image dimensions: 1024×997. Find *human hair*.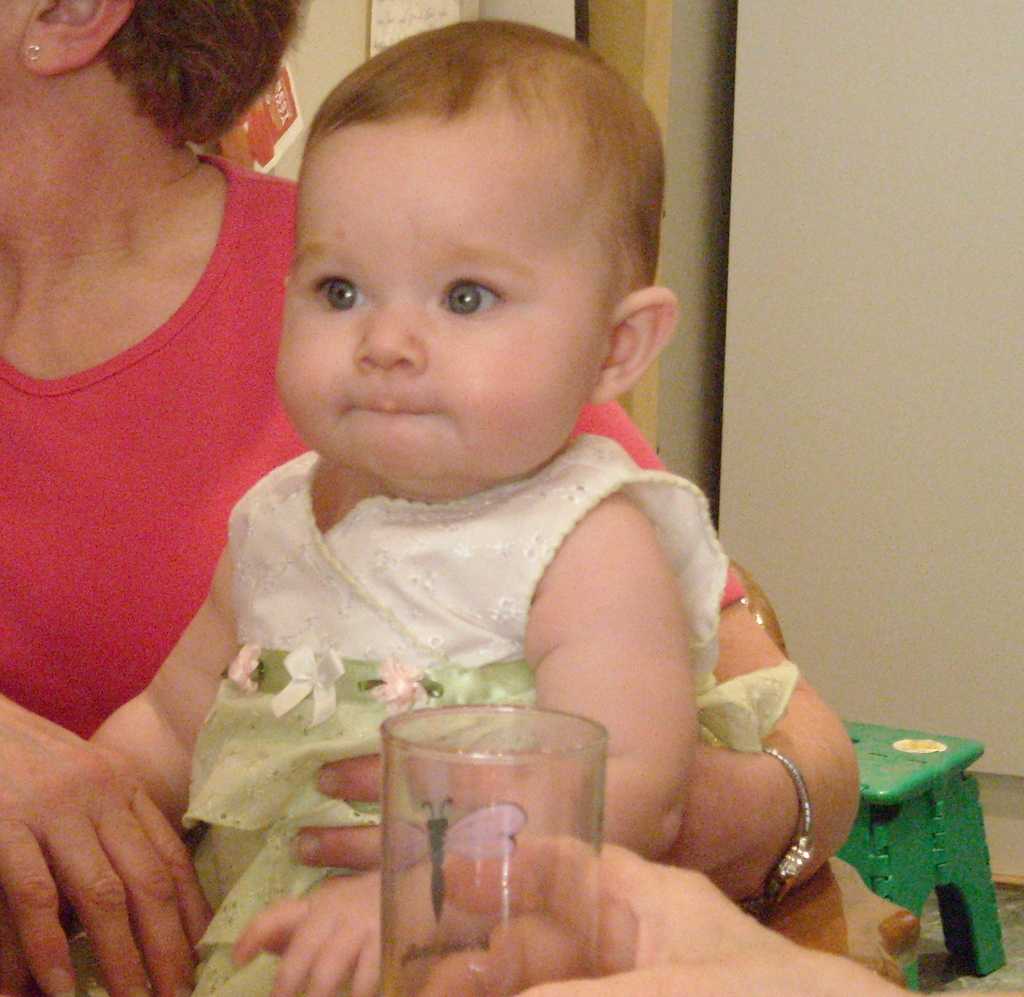
x1=280, y1=45, x2=618, y2=279.
